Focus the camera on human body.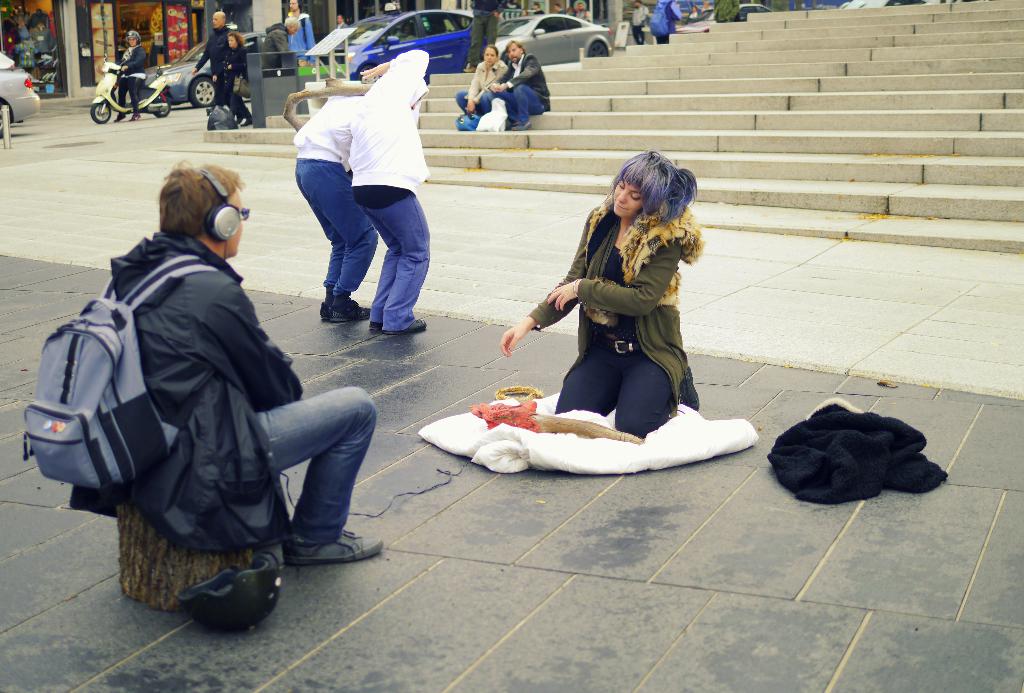
Focus region: region(488, 42, 550, 136).
